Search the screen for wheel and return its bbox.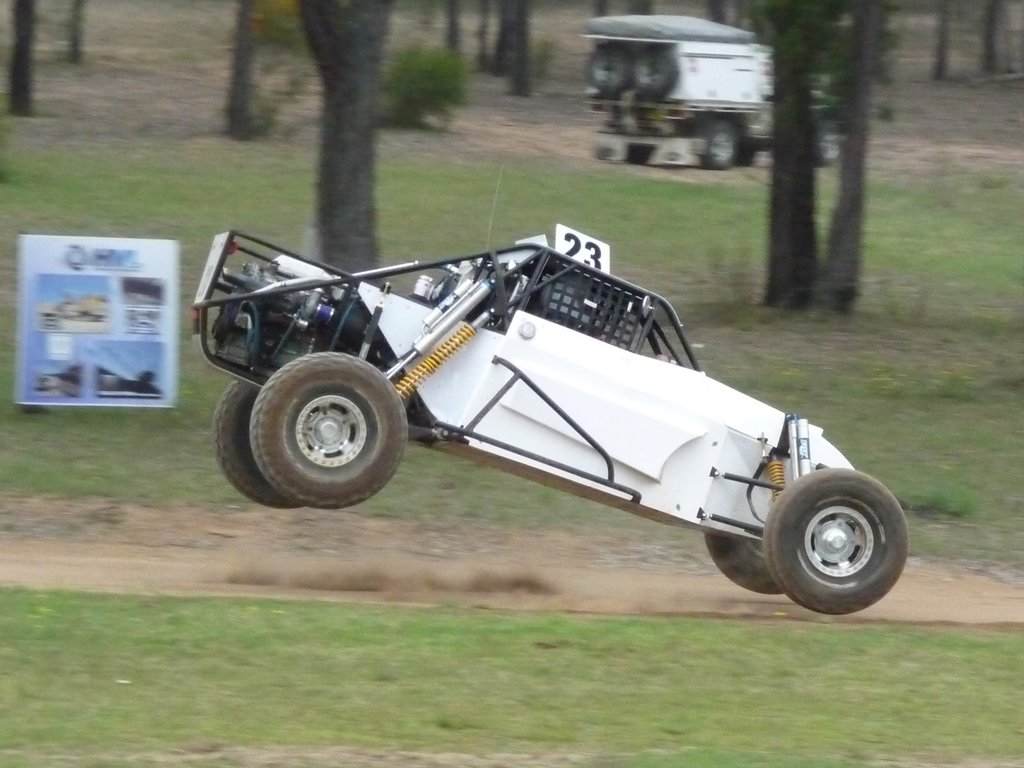
Found: x1=705 y1=537 x2=784 y2=593.
